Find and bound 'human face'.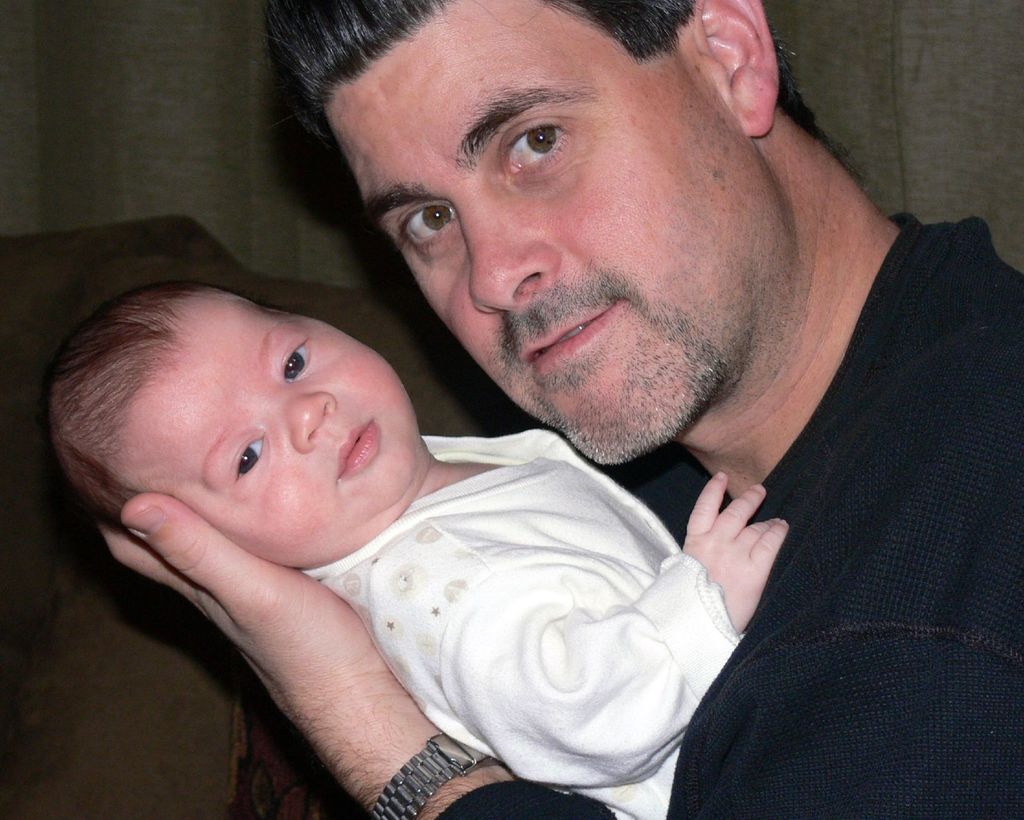
Bound: {"left": 119, "top": 302, "right": 412, "bottom": 572}.
